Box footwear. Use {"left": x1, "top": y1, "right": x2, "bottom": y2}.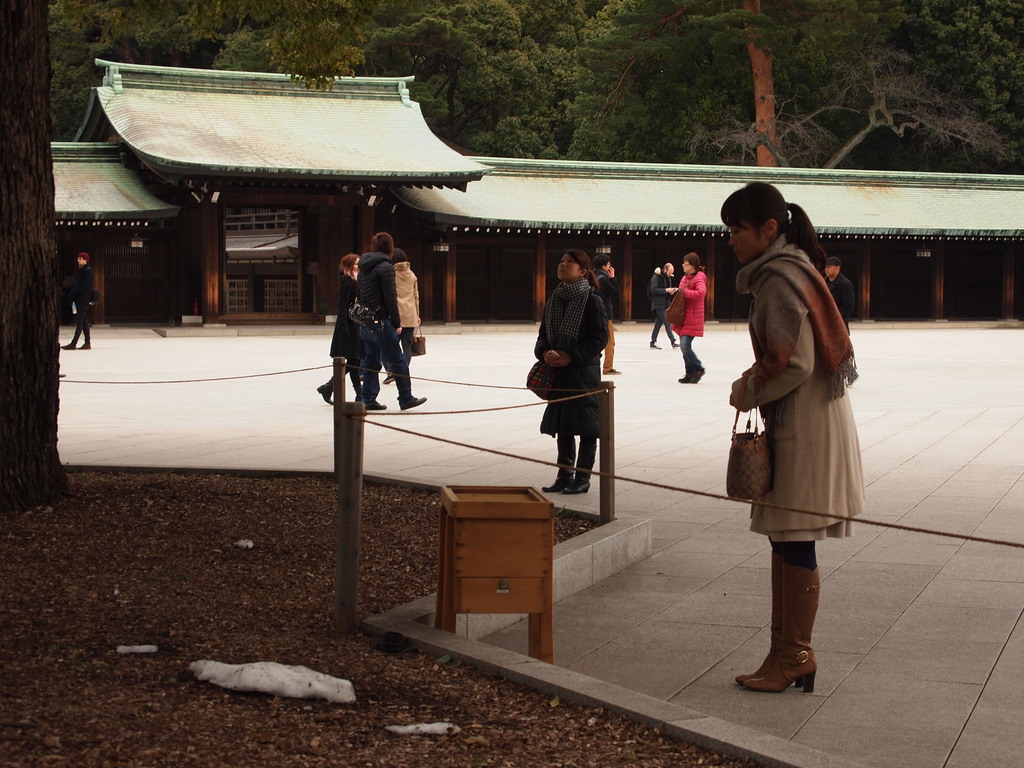
{"left": 734, "top": 554, "right": 781, "bottom": 683}.
